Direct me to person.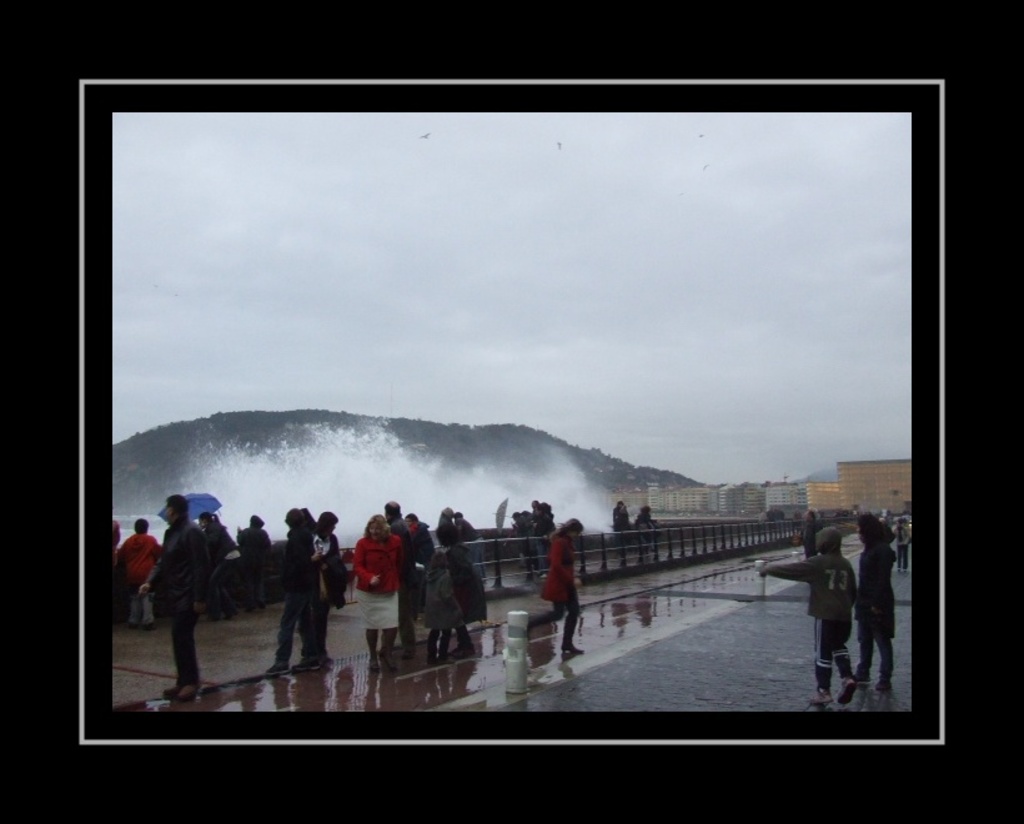
Direction: <bbox>857, 511, 894, 700</bbox>.
